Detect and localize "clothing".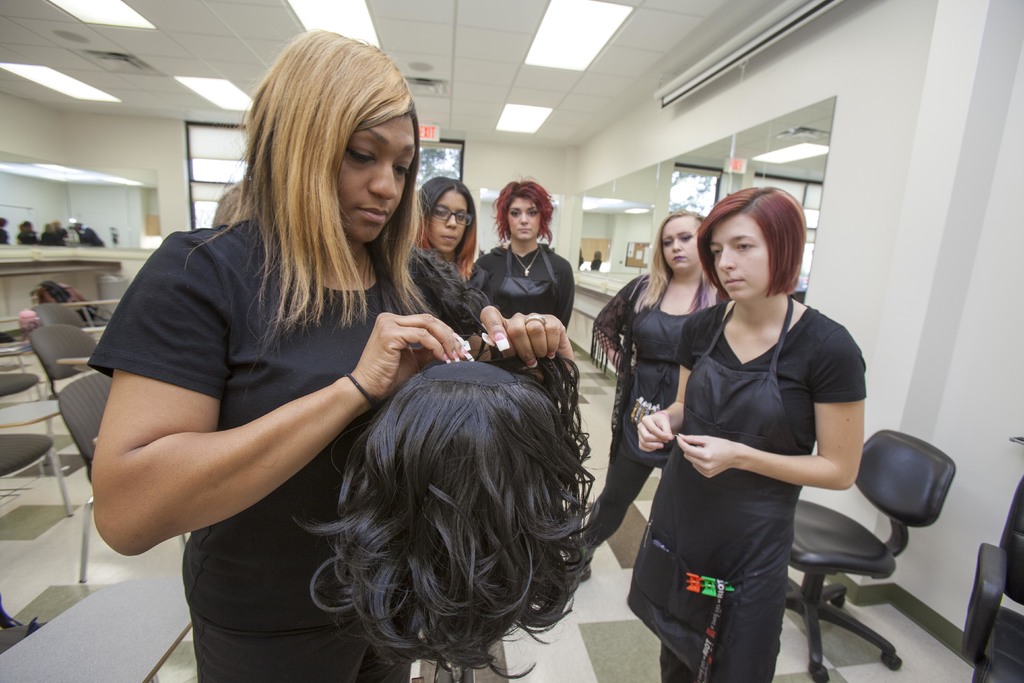
Localized at bbox=(586, 270, 730, 549).
